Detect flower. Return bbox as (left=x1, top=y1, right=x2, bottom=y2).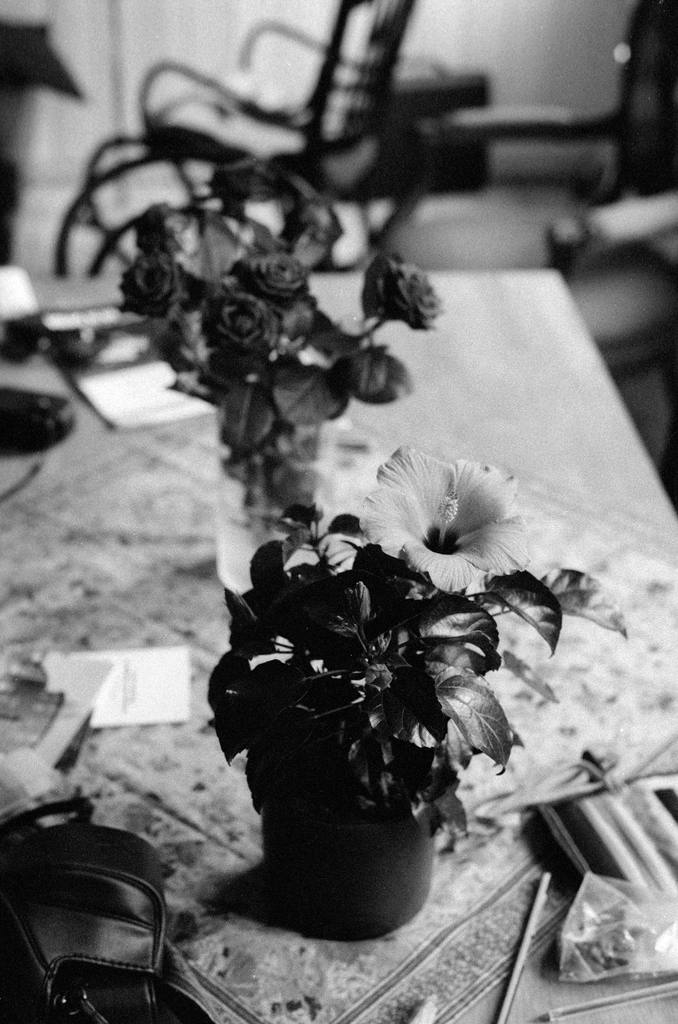
(left=212, top=156, right=262, bottom=204).
